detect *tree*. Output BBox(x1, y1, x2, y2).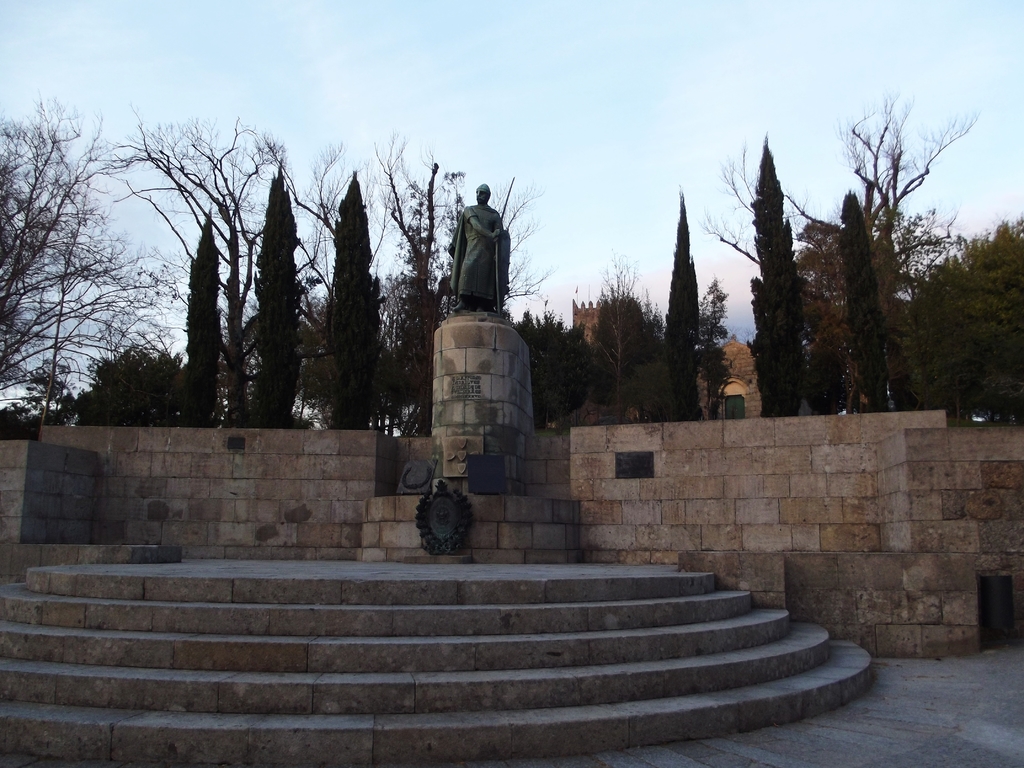
BBox(737, 108, 835, 412).
